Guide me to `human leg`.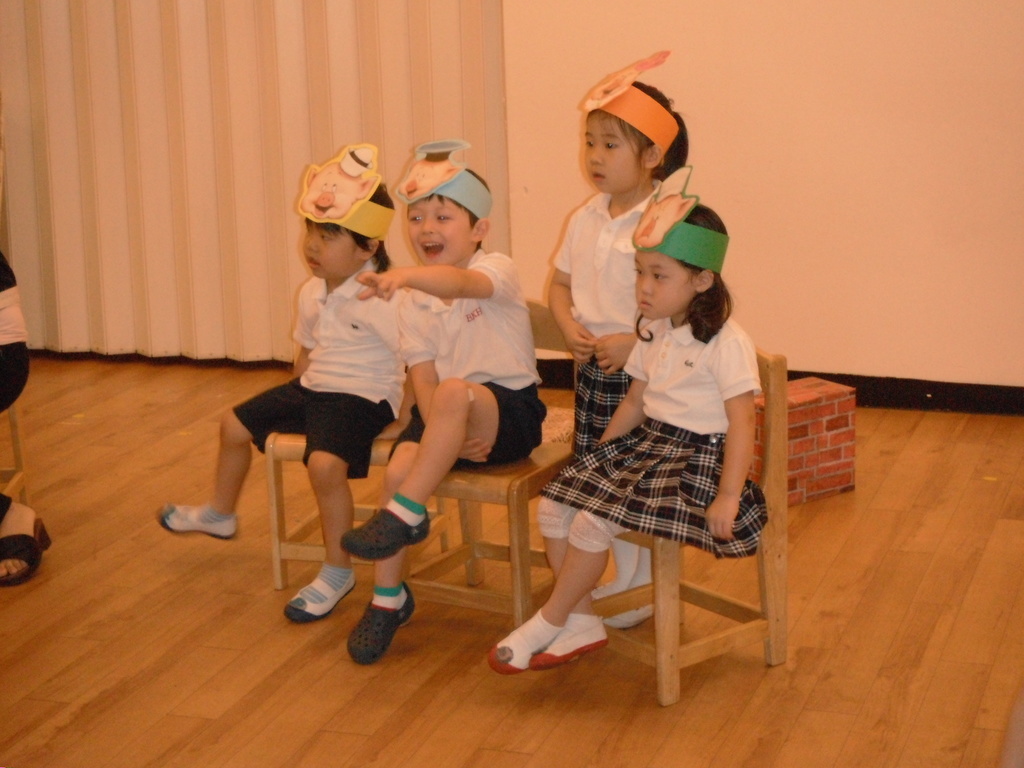
Guidance: (left=287, top=388, right=395, bottom=620).
